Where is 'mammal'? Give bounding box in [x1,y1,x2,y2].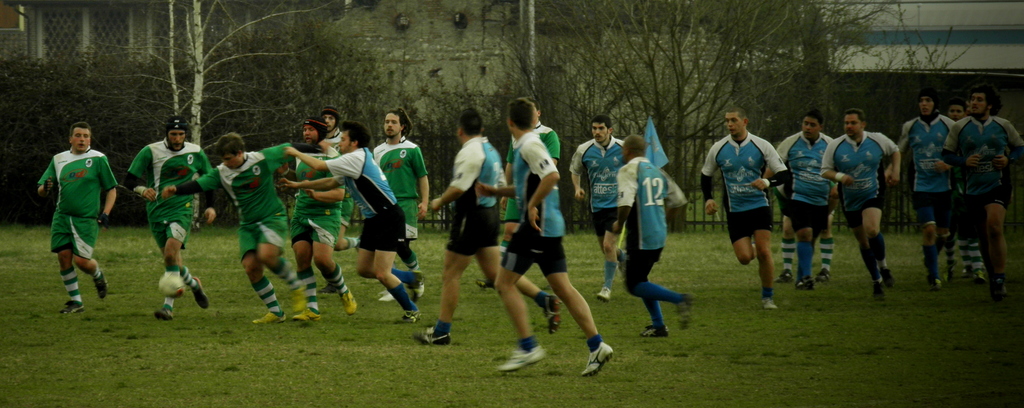
[568,113,628,303].
